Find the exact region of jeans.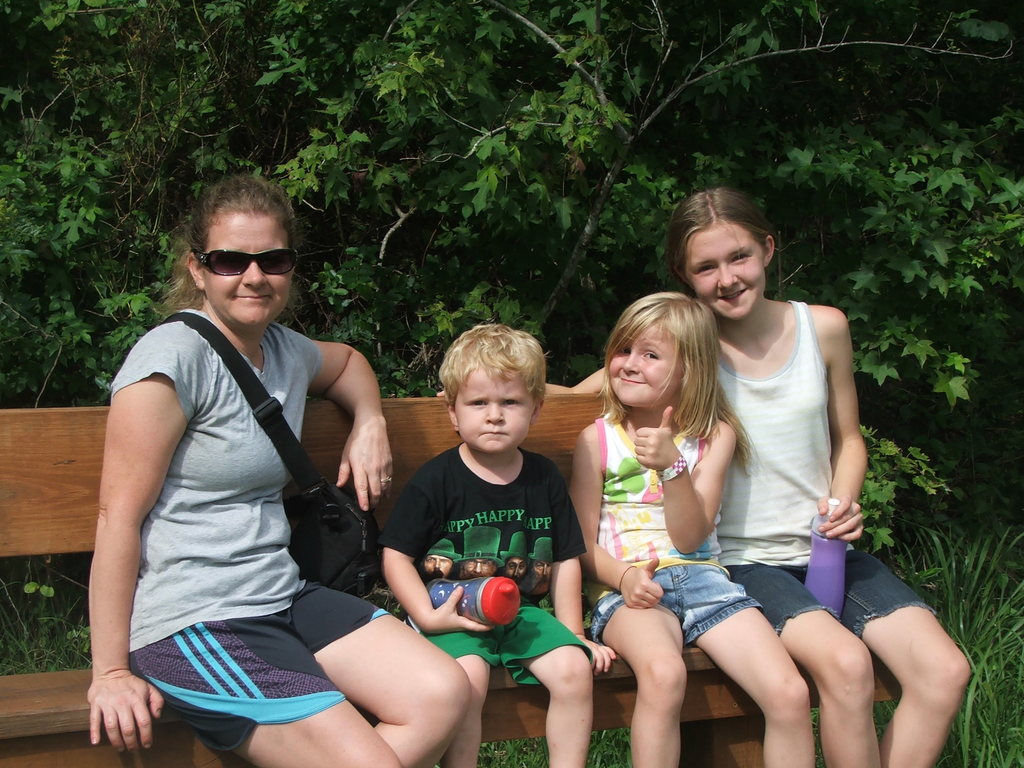
Exact region: rect(731, 549, 925, 637).
